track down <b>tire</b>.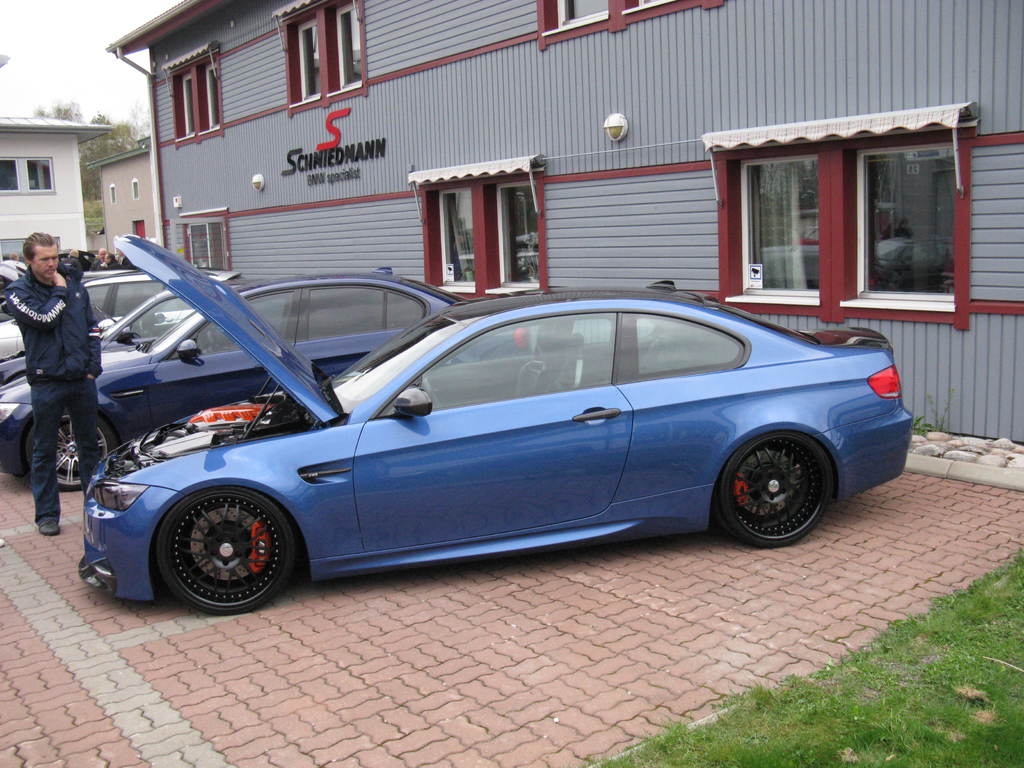
Tracked to x1=25, y1=410, x2=119, y2=492.
